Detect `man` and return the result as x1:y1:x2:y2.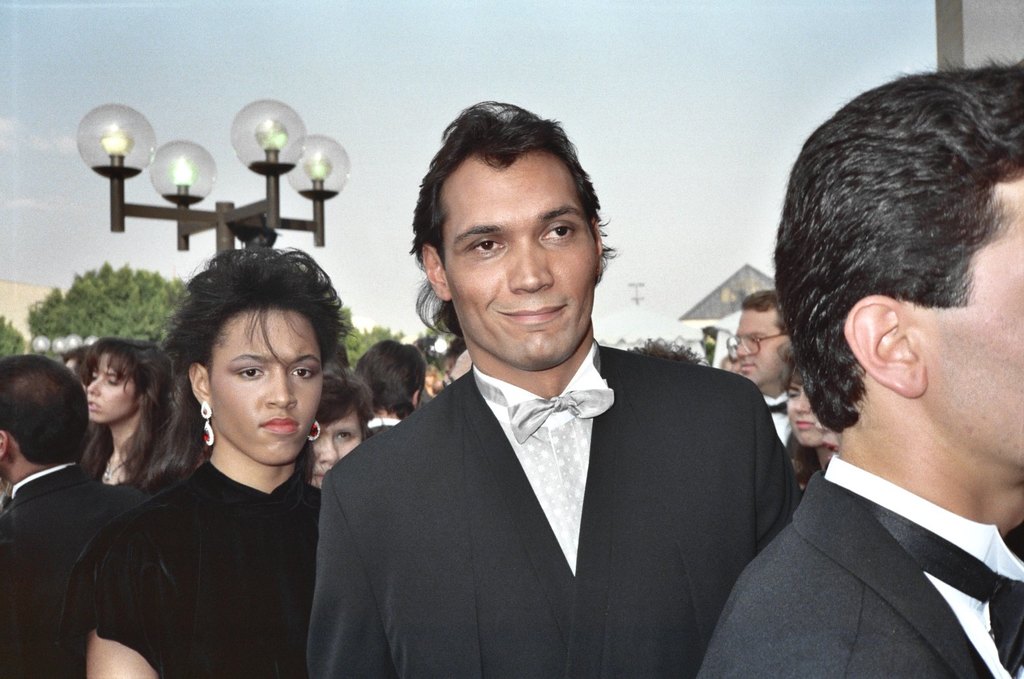
355:339:423:437.
